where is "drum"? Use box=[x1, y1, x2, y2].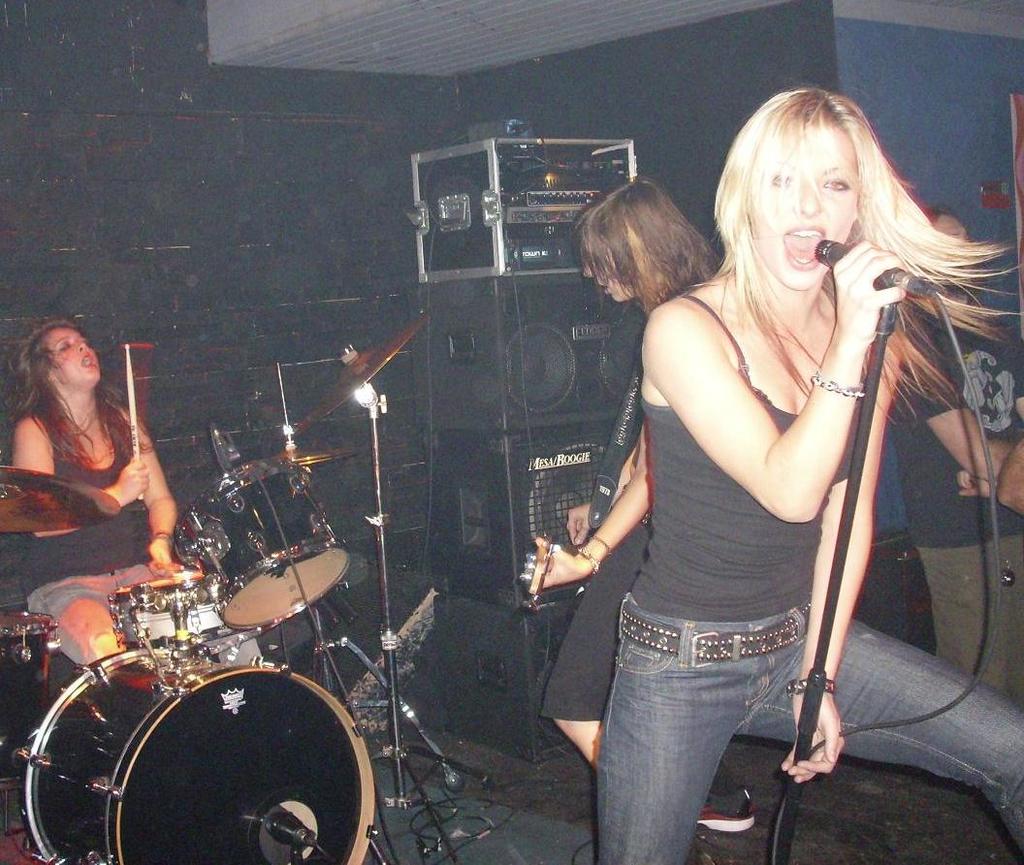
box=[113, 575, 228, 654].
